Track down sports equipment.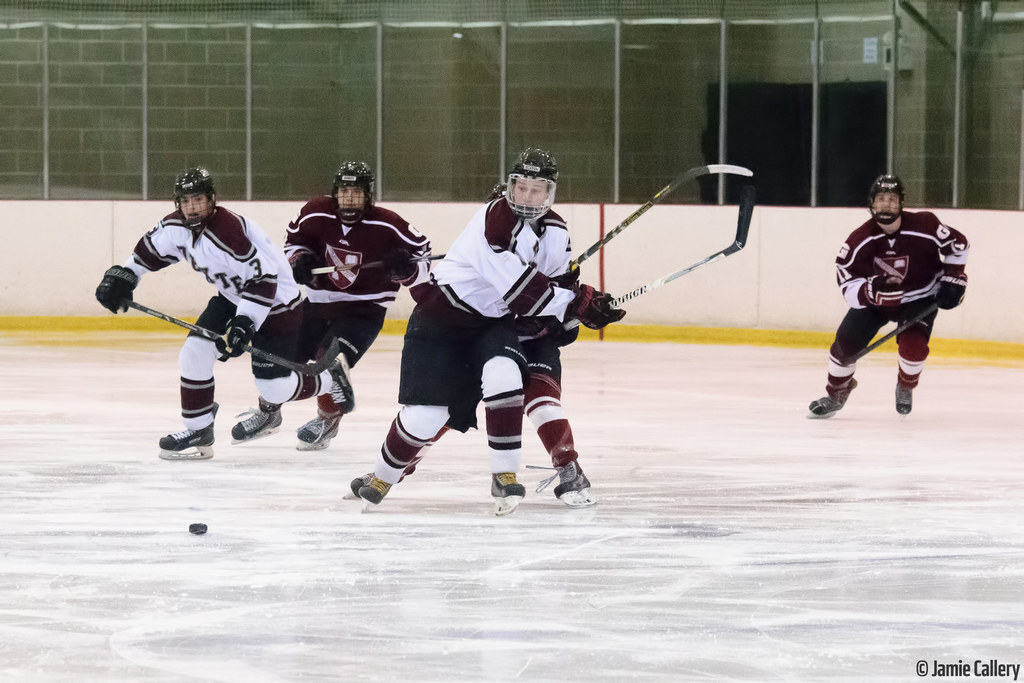
Tracked to crop(573, 164, 755, 270).
